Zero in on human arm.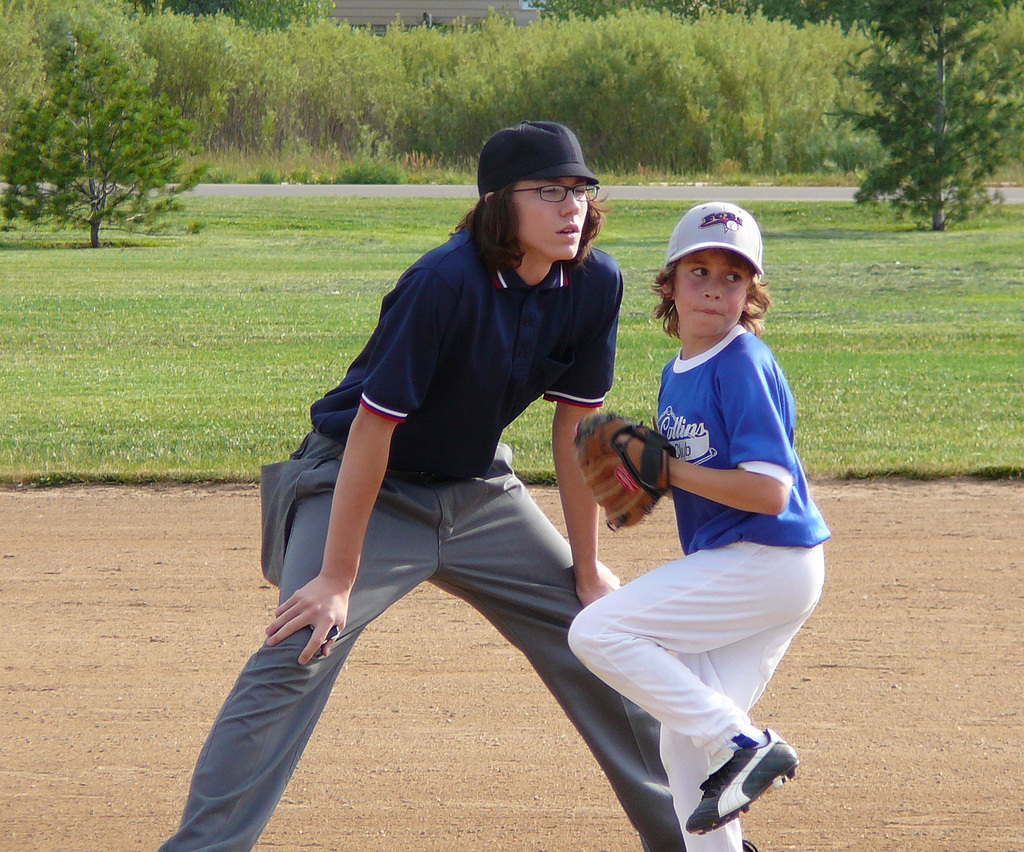
Zeroed in: <box>261,276,436,661</box>.
